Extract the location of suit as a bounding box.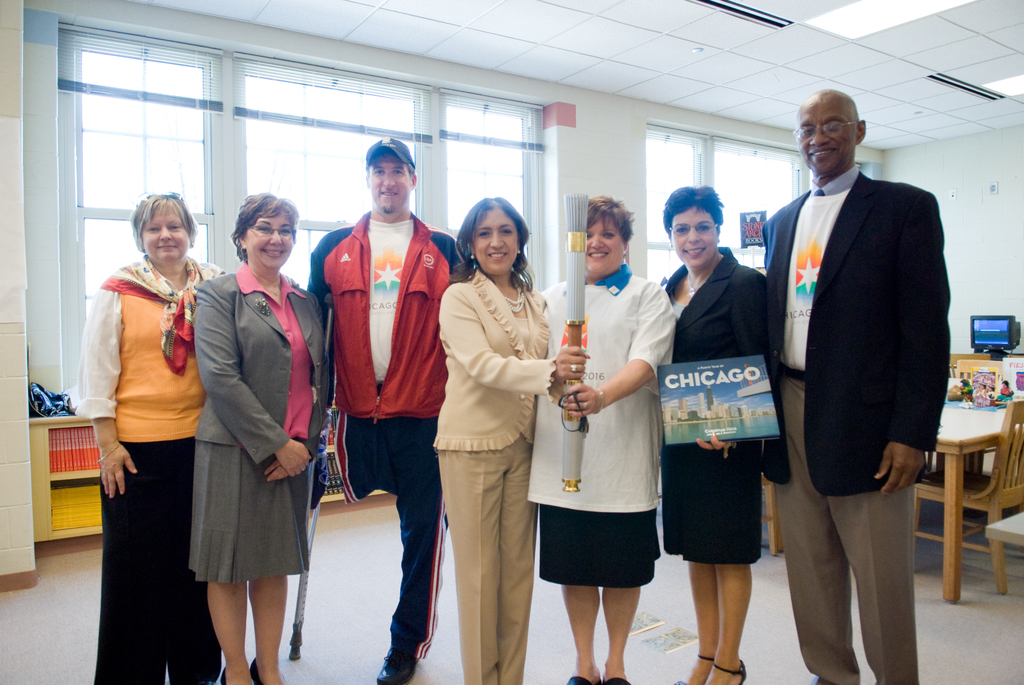
193/265/333/464.
